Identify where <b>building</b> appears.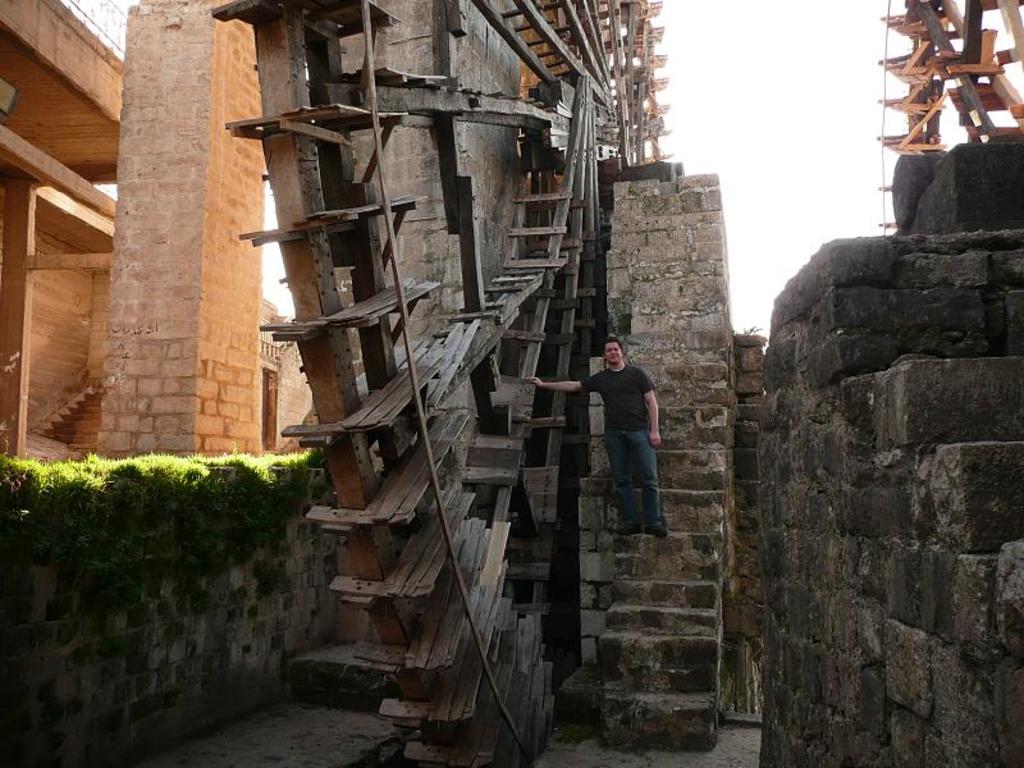
Appears at <box>0,0,311,463</box>.
